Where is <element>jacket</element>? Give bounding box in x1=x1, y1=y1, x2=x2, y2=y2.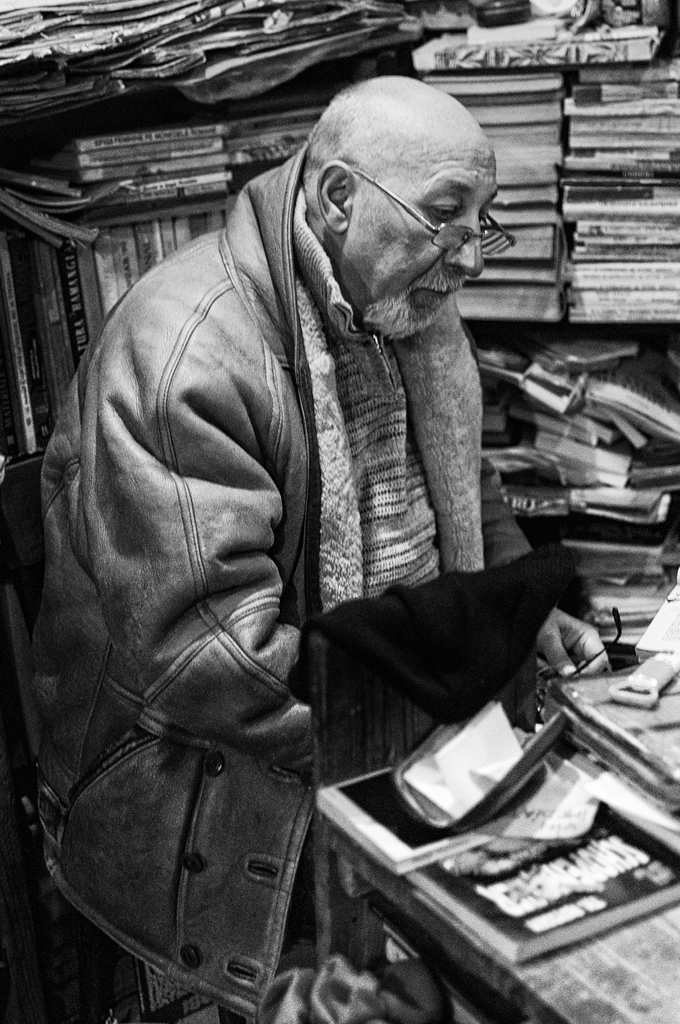
x1=24, y1=114, x2=535, y2=980.
